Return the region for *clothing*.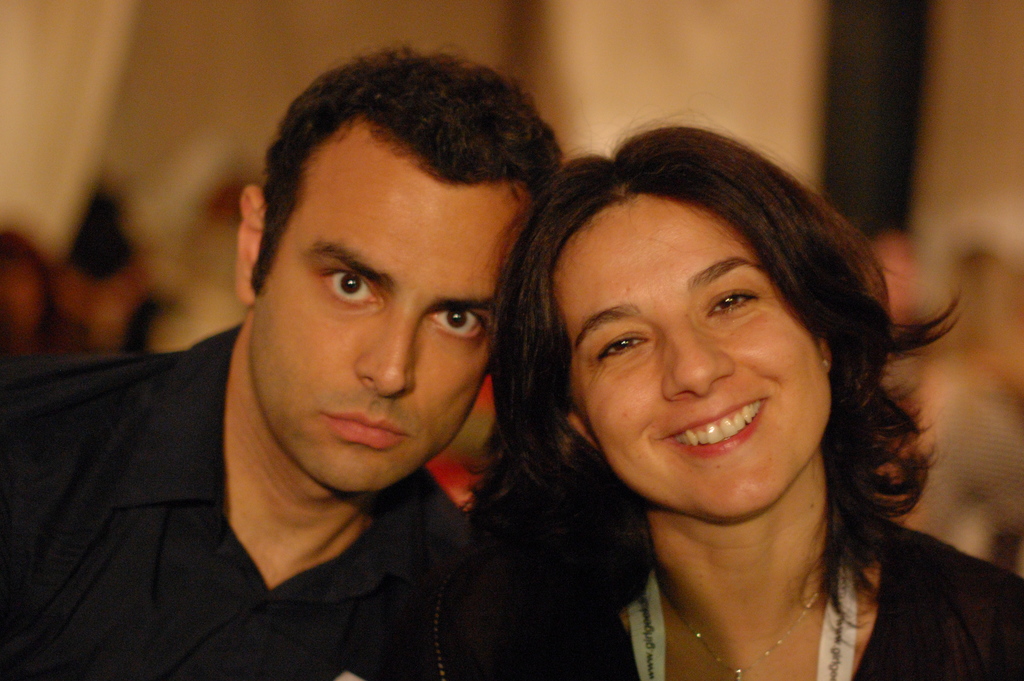
select_region(0, 323, 474, 680).
